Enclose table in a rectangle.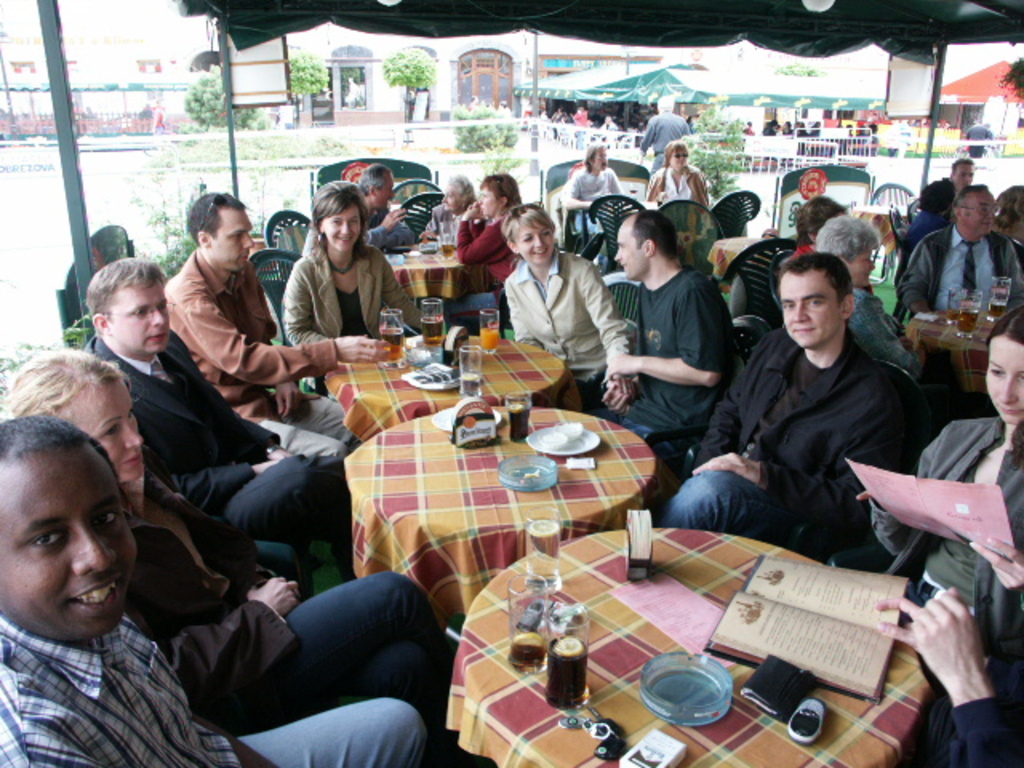
387,237,486,299.
